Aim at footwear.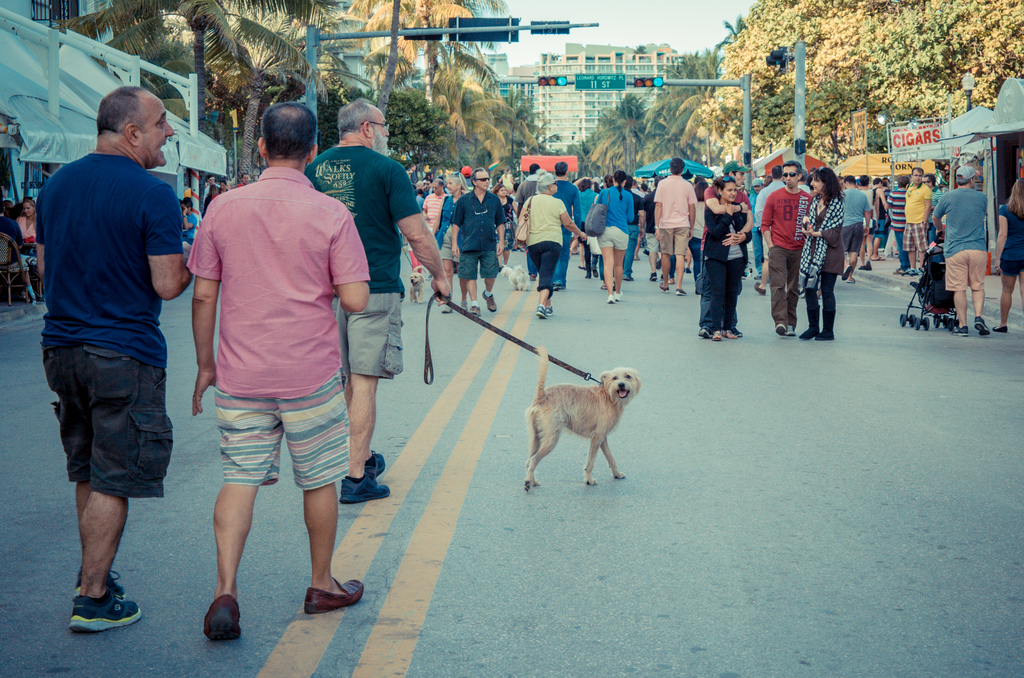
Aimed at region(623, 273, 636, 280).
